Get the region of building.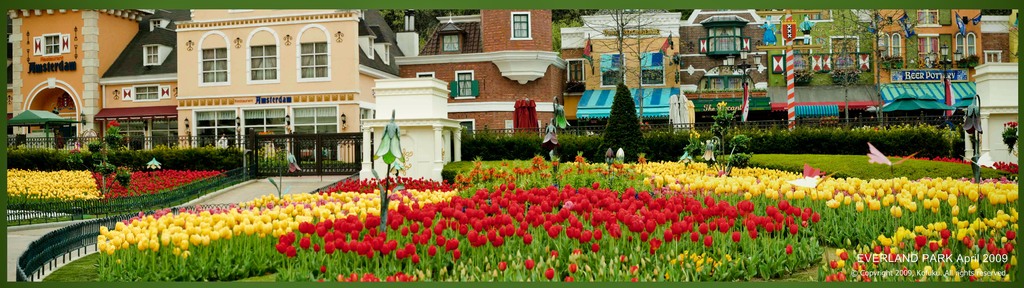
locate(678, 11, 776, 128).
